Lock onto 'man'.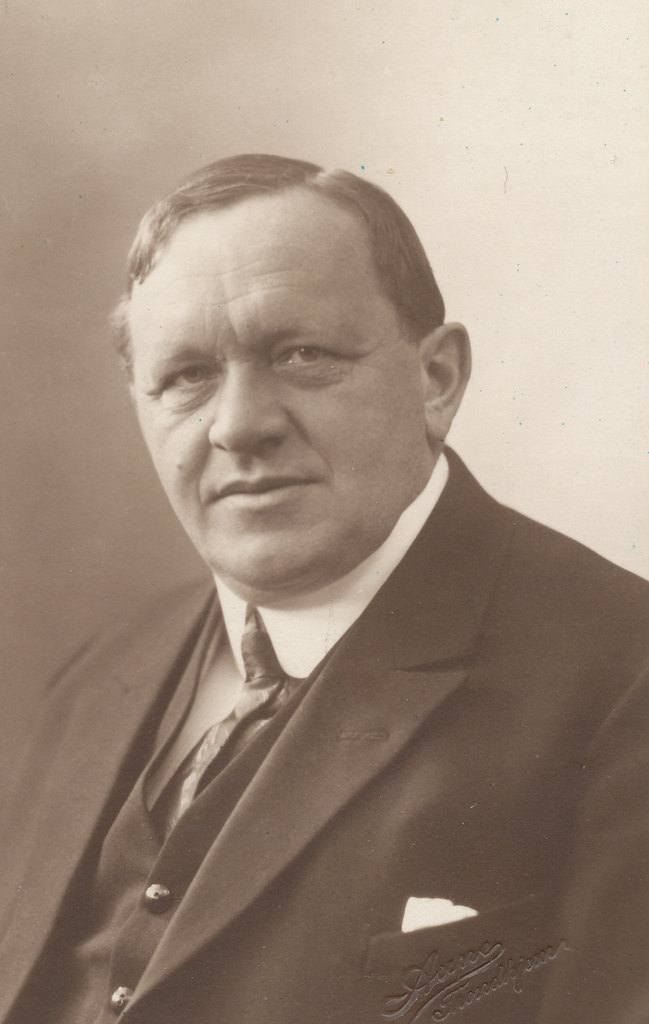
Locked: locate(0, 153, 648, 1023).
